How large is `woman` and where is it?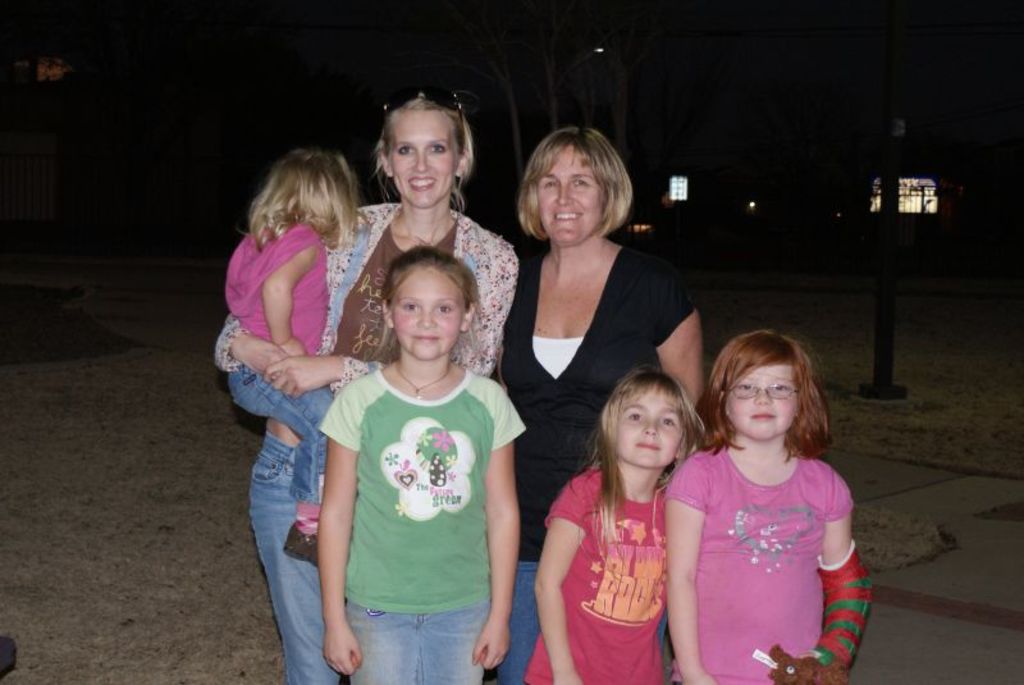
Bounding box: <bbox>212, 90, 520, 684</bbox>.
